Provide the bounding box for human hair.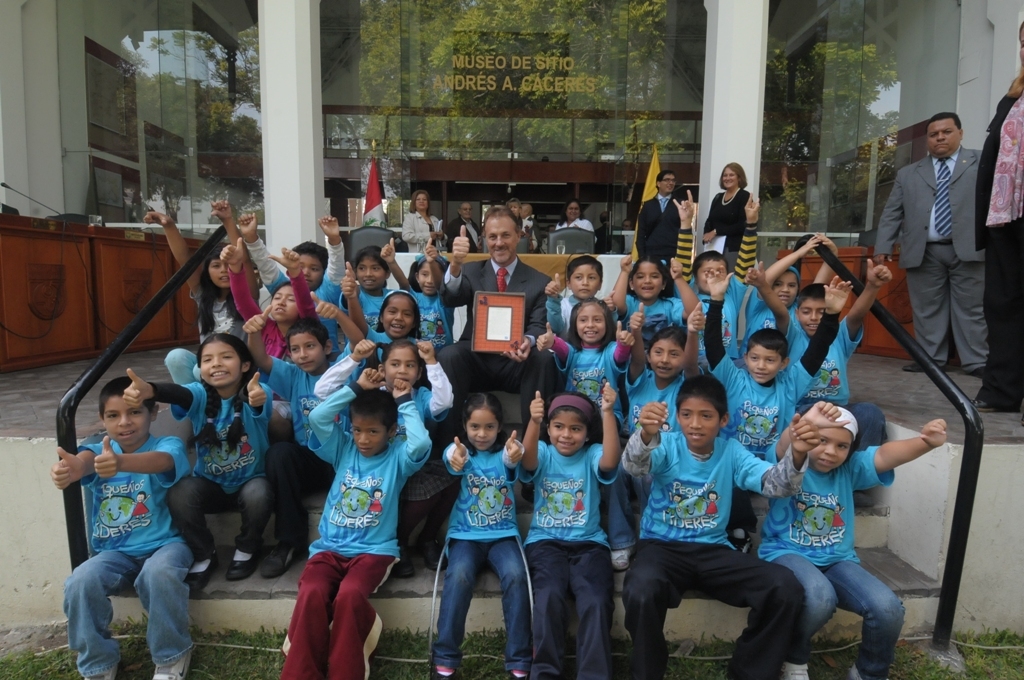
(left=646, top=326, right=686, bottom=373).
